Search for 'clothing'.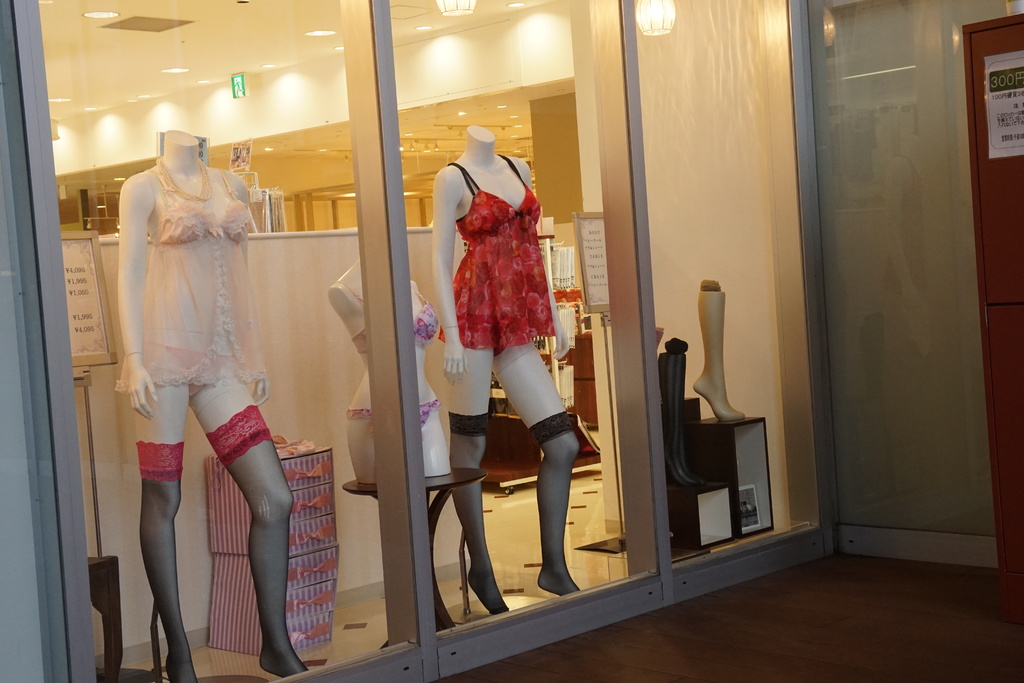
Found at select_region(146, 343, 238, 398).
